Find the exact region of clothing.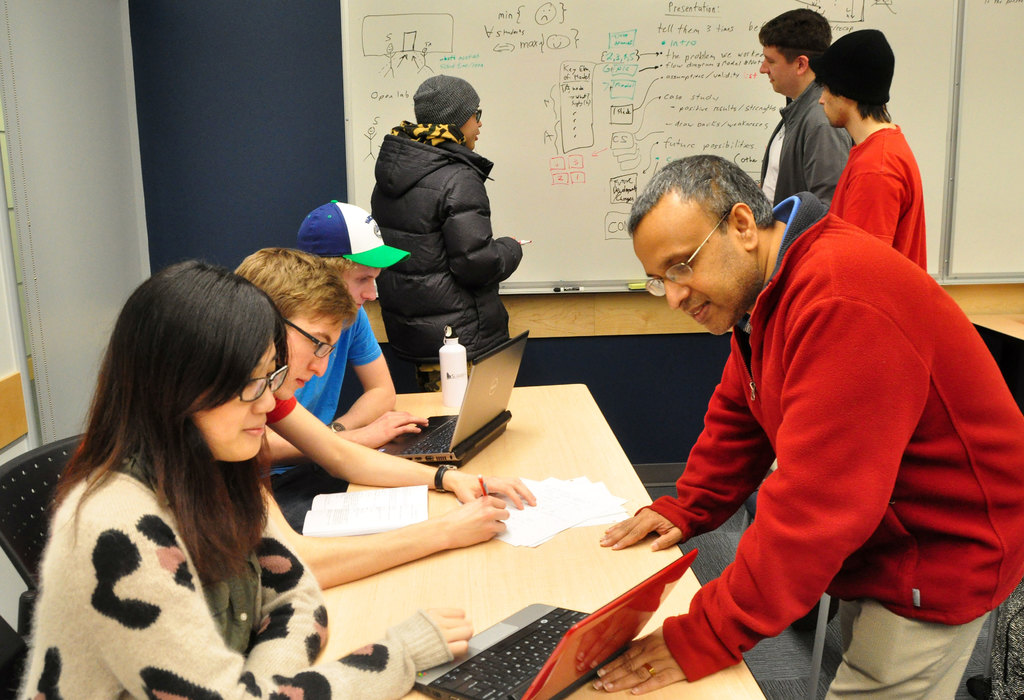
Exact region: BBox(761, 84, 844, 205).
